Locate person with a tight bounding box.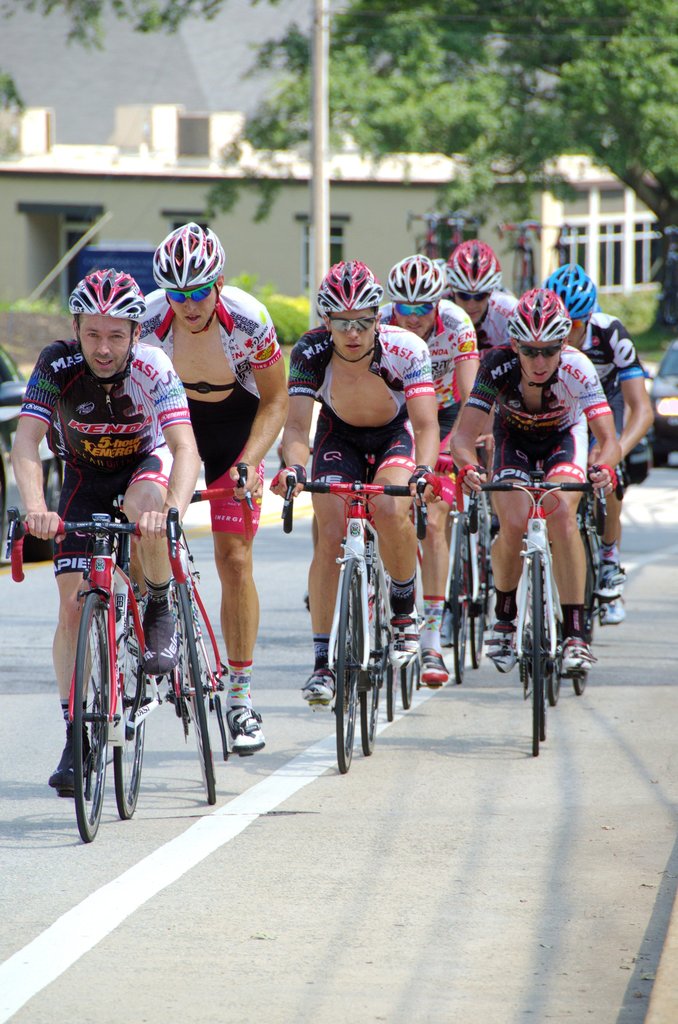
[x1=4, y1=265, x2=182, y2=780].
